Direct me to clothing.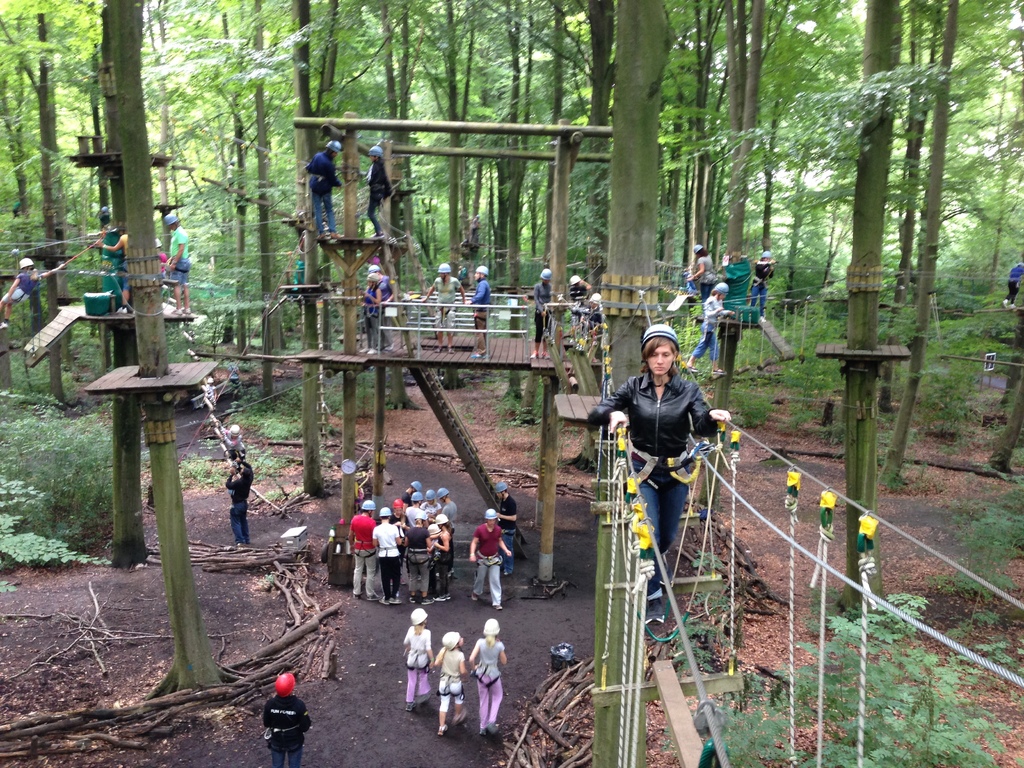
Direction: x1=473, y1=522, x2=502, y2=594.
